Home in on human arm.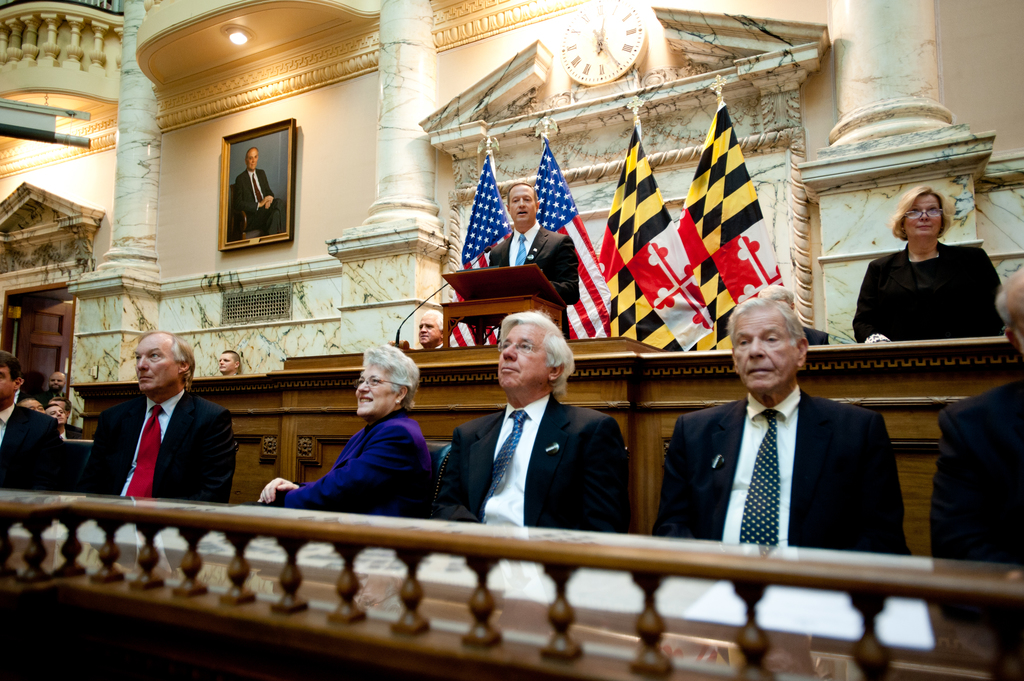
Homed in at 203:408:234:507.
